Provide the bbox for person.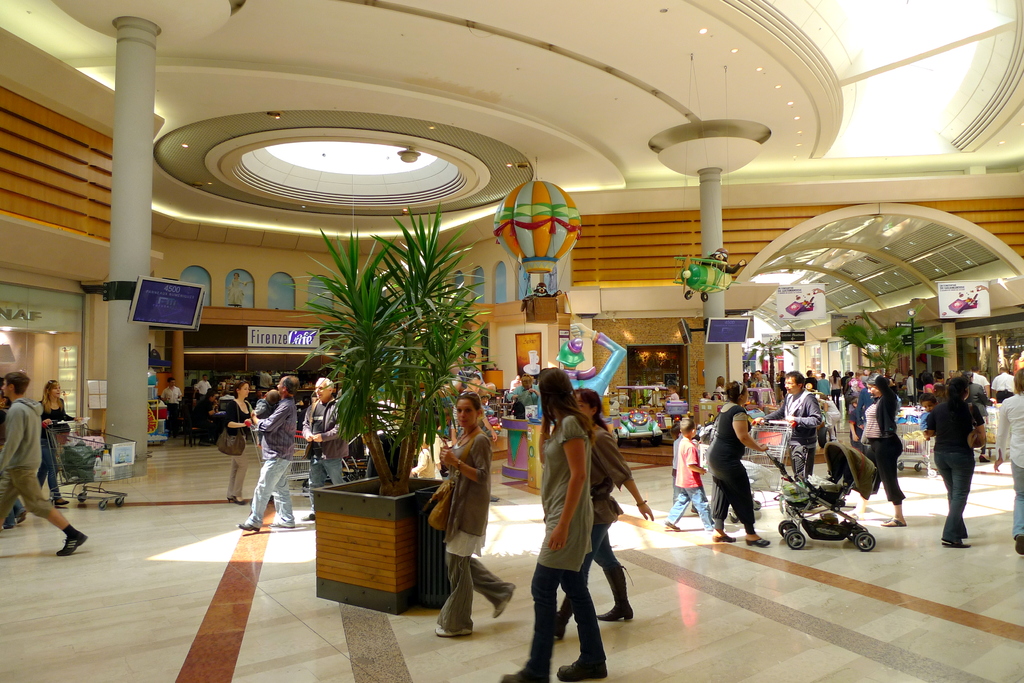
(x1=160, y1=369, x2=184, y2=433).
